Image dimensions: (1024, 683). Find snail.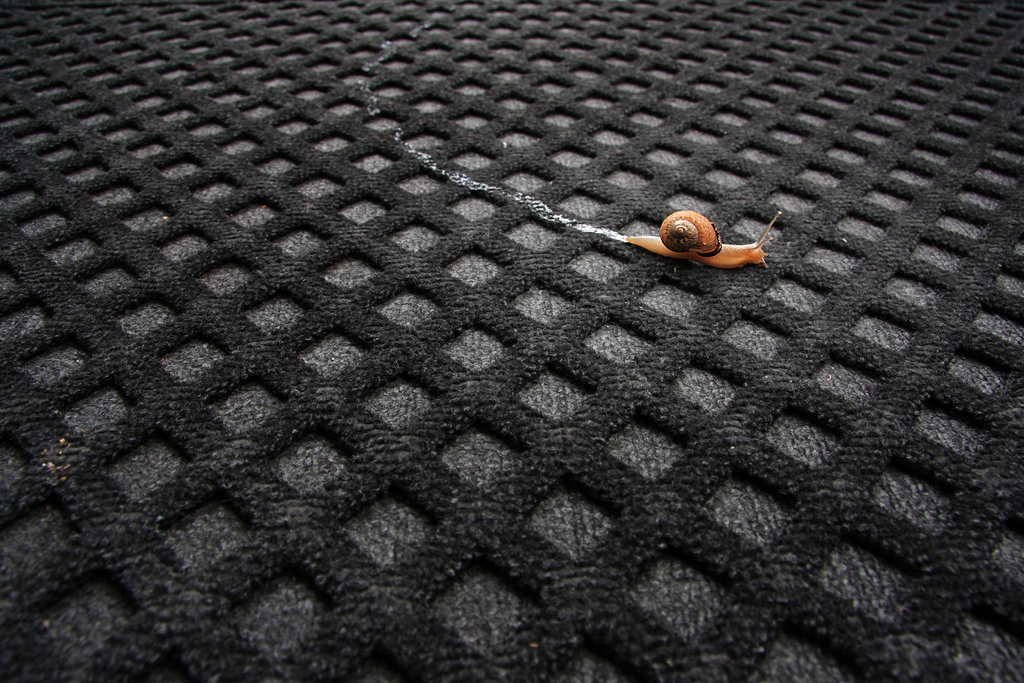
[left=624, top=201, right=783, bottom=272].
